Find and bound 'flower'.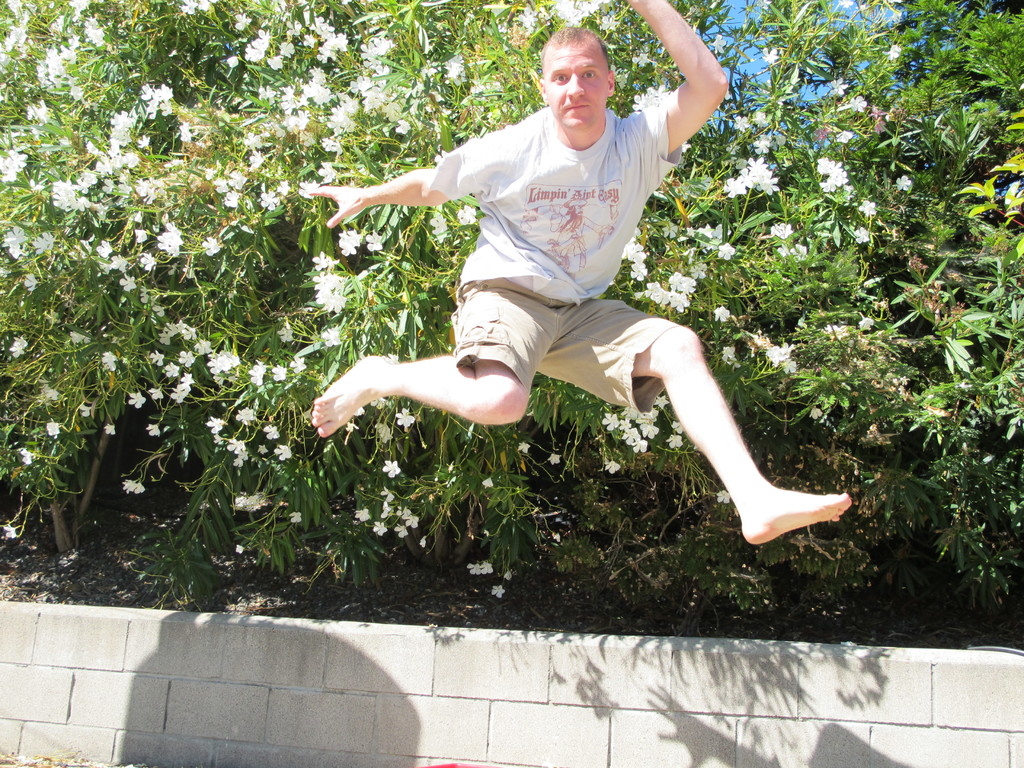
Bound: <region>369, 394, 387, 406</region>.
